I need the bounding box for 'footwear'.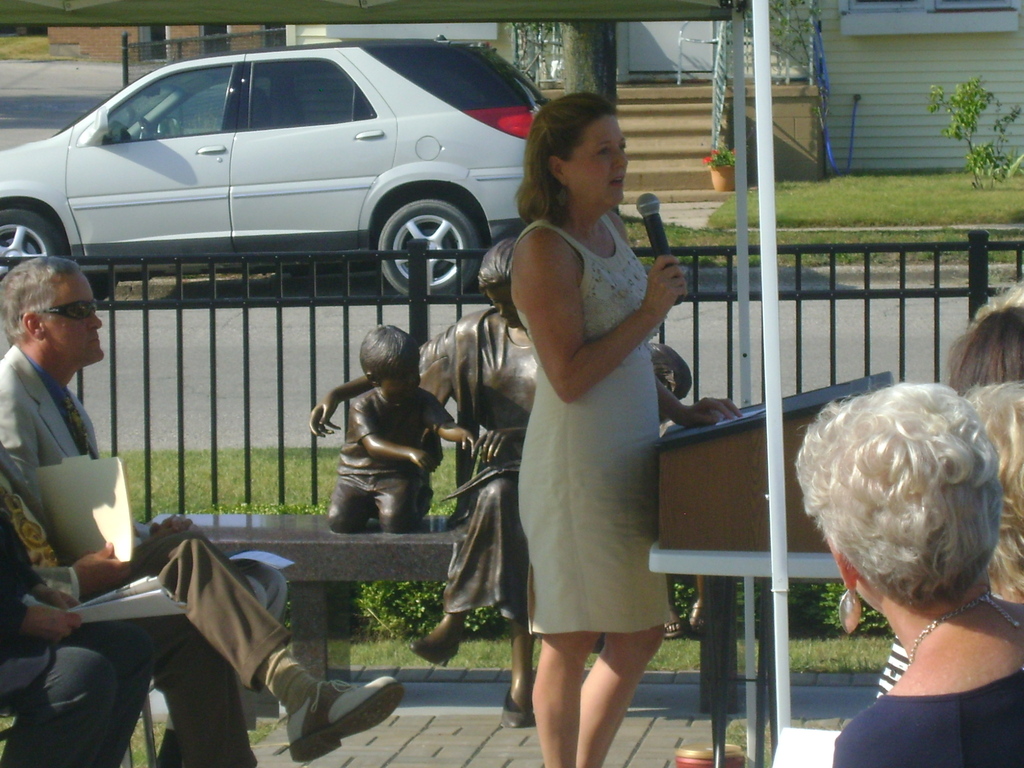
Here it is: [502, 686, 532, 731].
